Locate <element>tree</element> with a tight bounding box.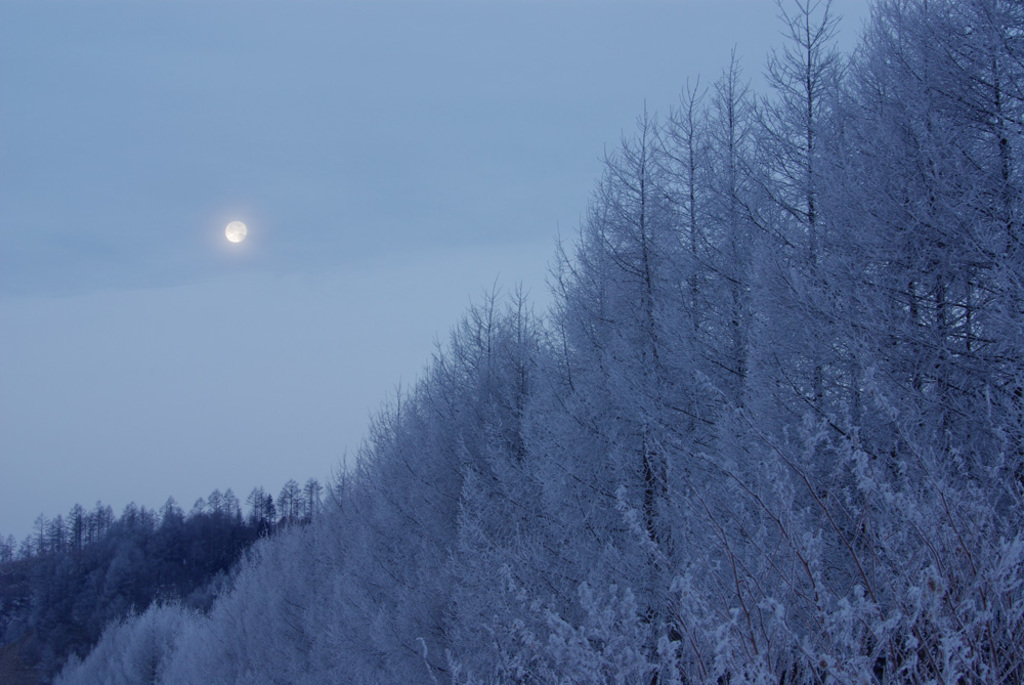
x1=322, y1=406, x2=417, y2=684.
